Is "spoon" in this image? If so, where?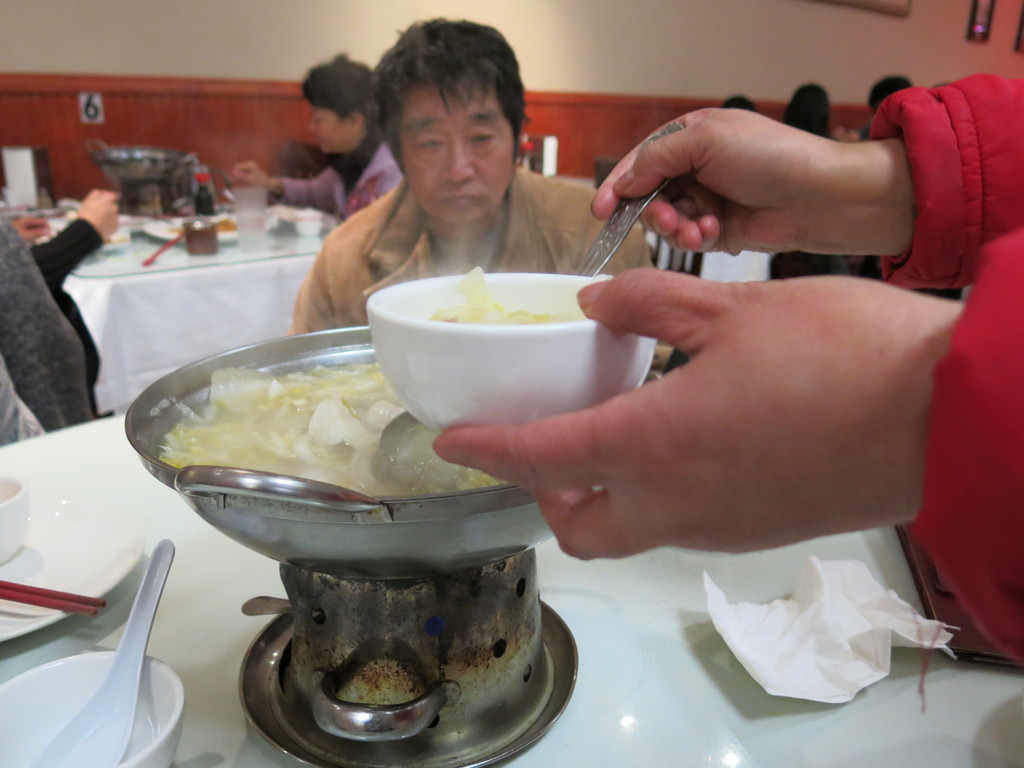
Yes, at l=30, t=536, r=175, b=767.
